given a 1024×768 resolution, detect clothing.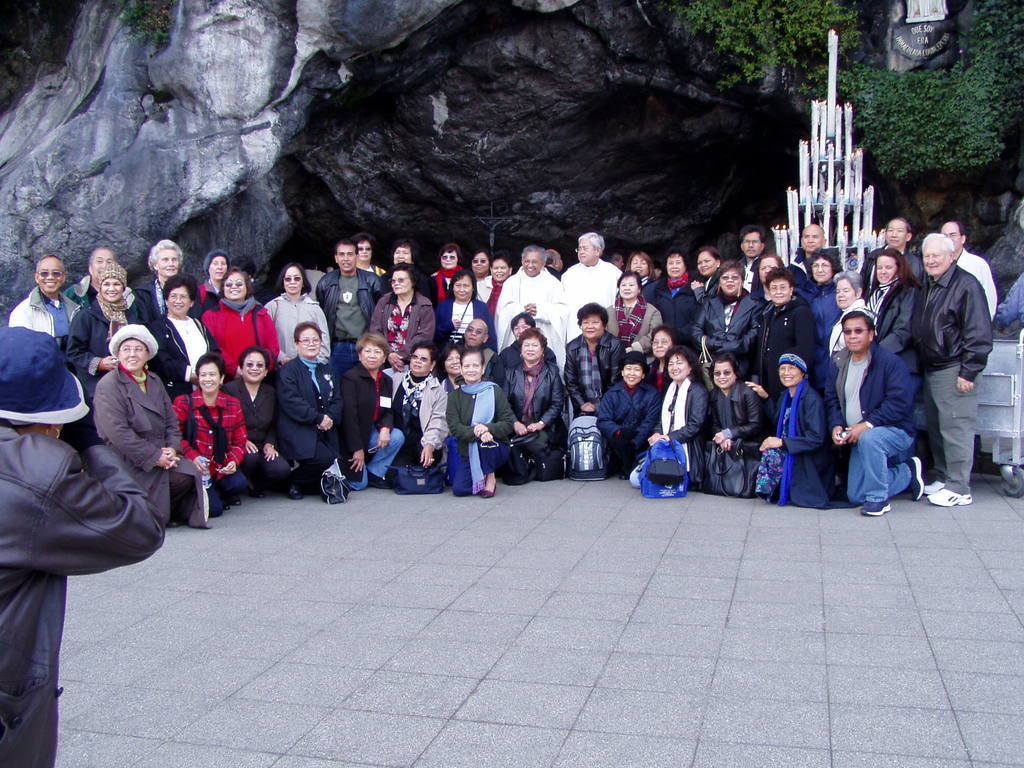
Rect(431, 268, 460, 297).
